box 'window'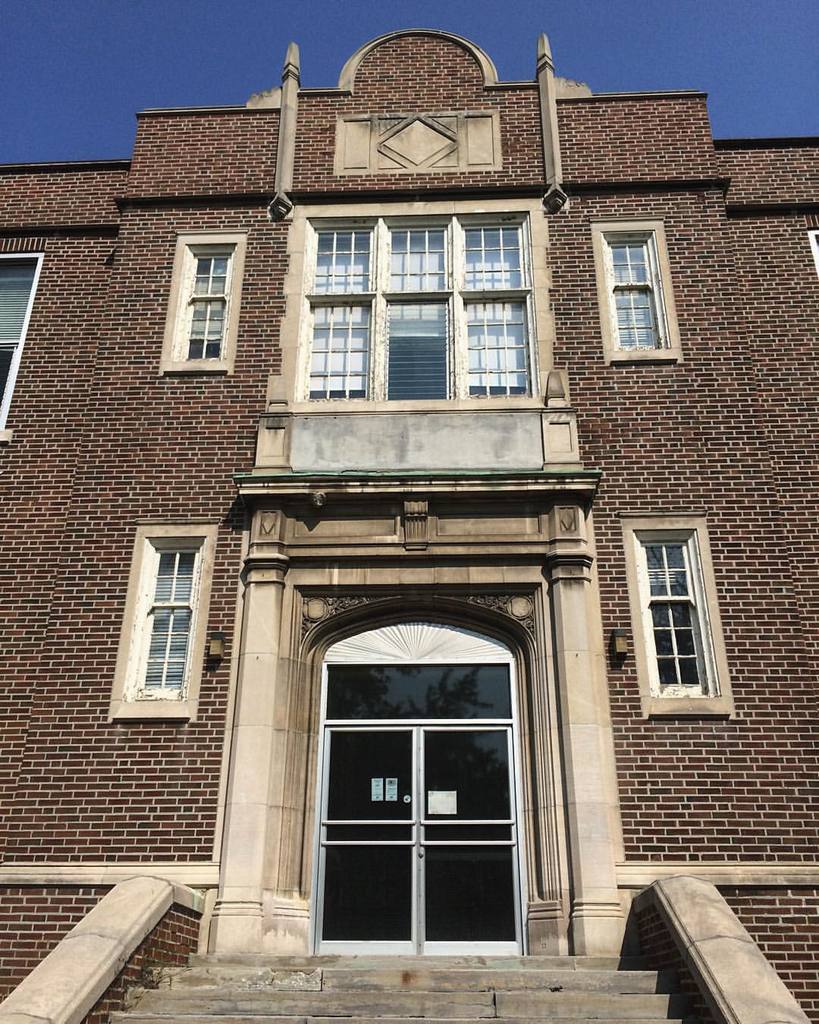
[left=111, top=521, right=221, bottom=716]
